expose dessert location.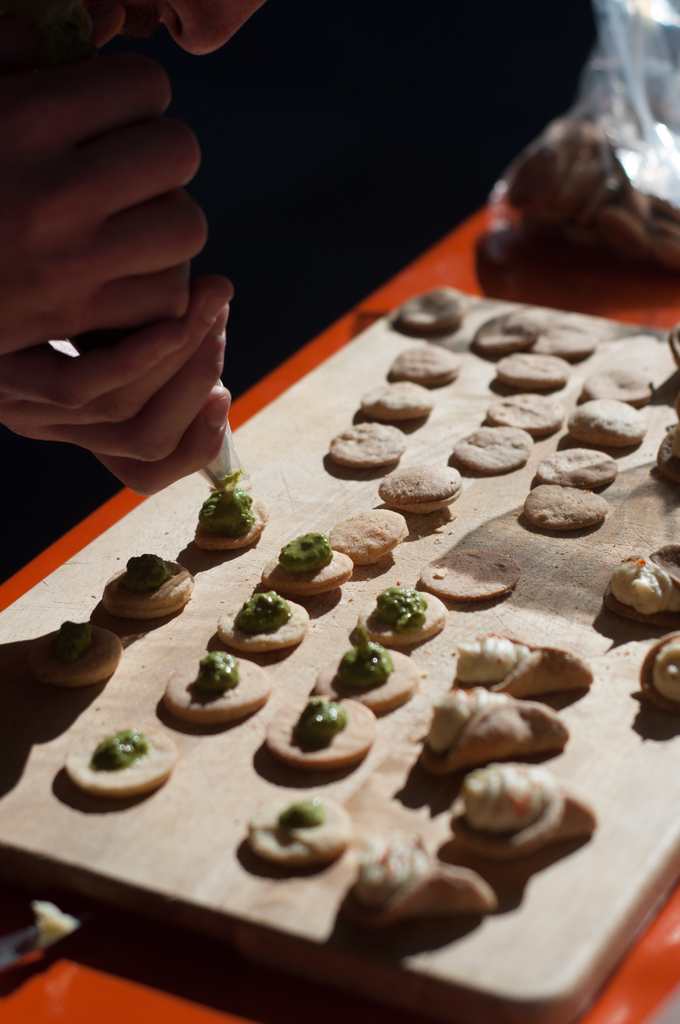
Exposed at locate(462, 641, 585, 705).
